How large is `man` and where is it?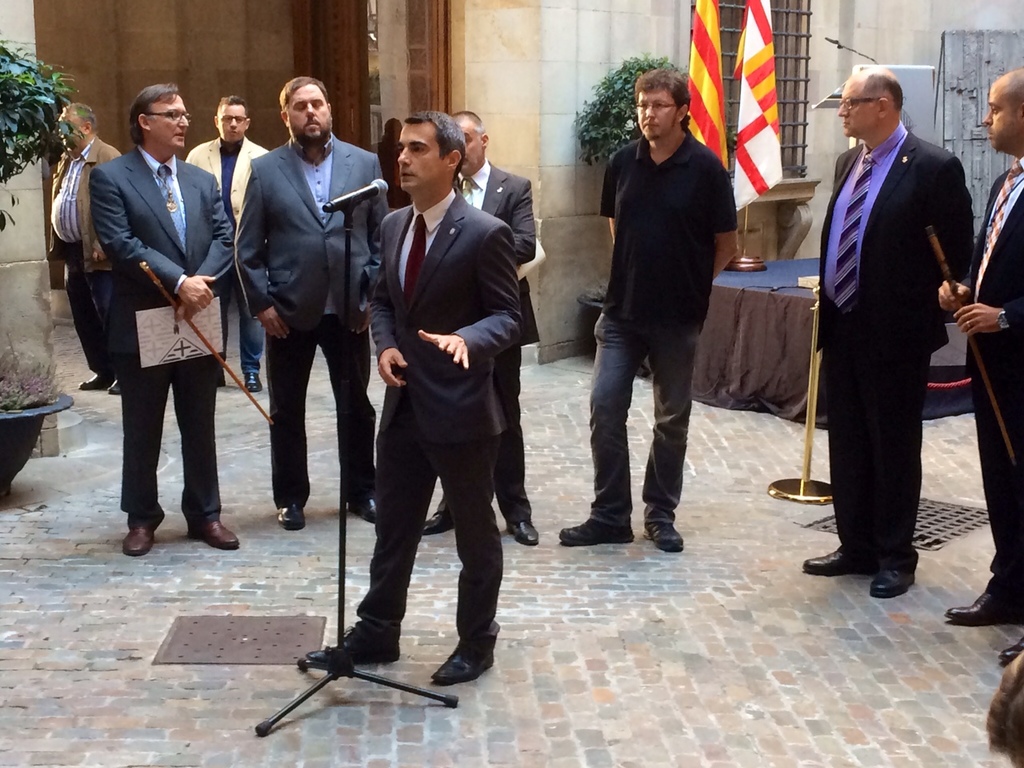
Bounding box: {"x1": 92, "y1": 82, "x2": 238, "y2": 546}.
